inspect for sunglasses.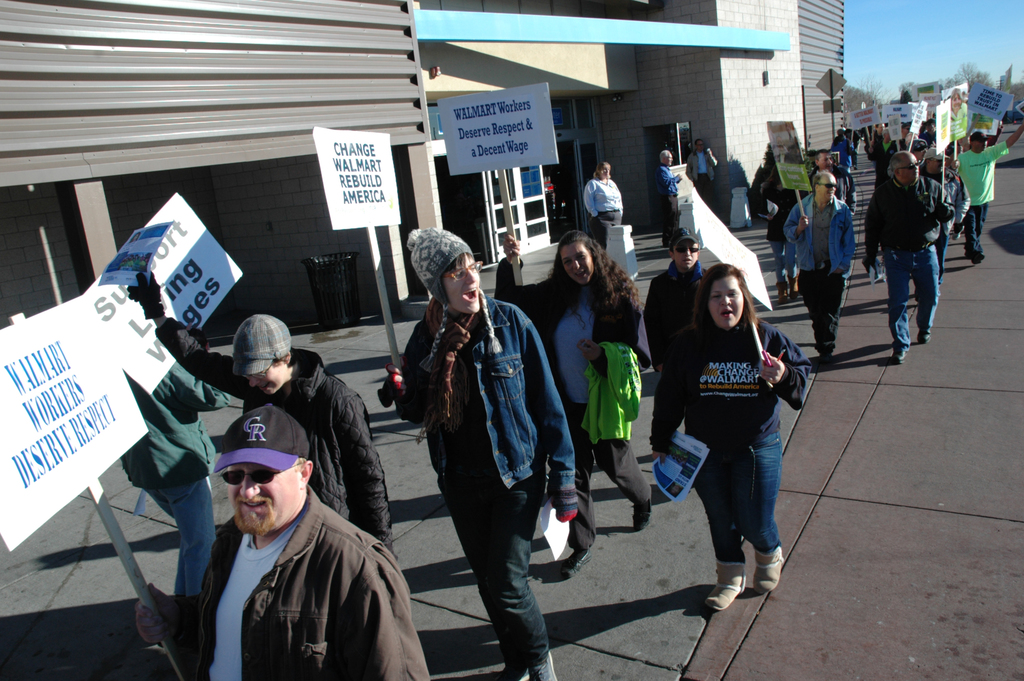
Inspection: 676,245,698,251.
